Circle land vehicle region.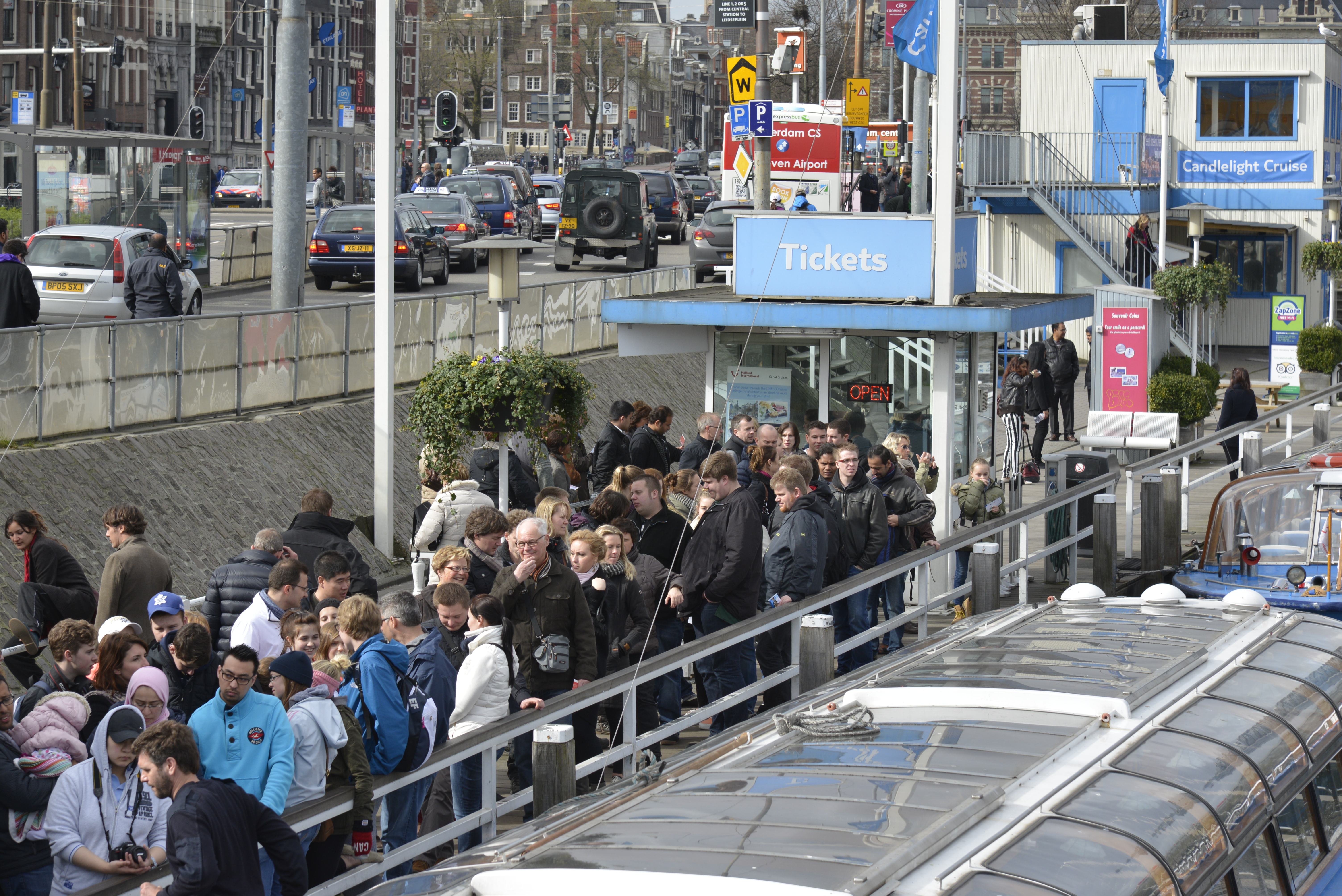
Region: rect(95, 31, 113, 39).
